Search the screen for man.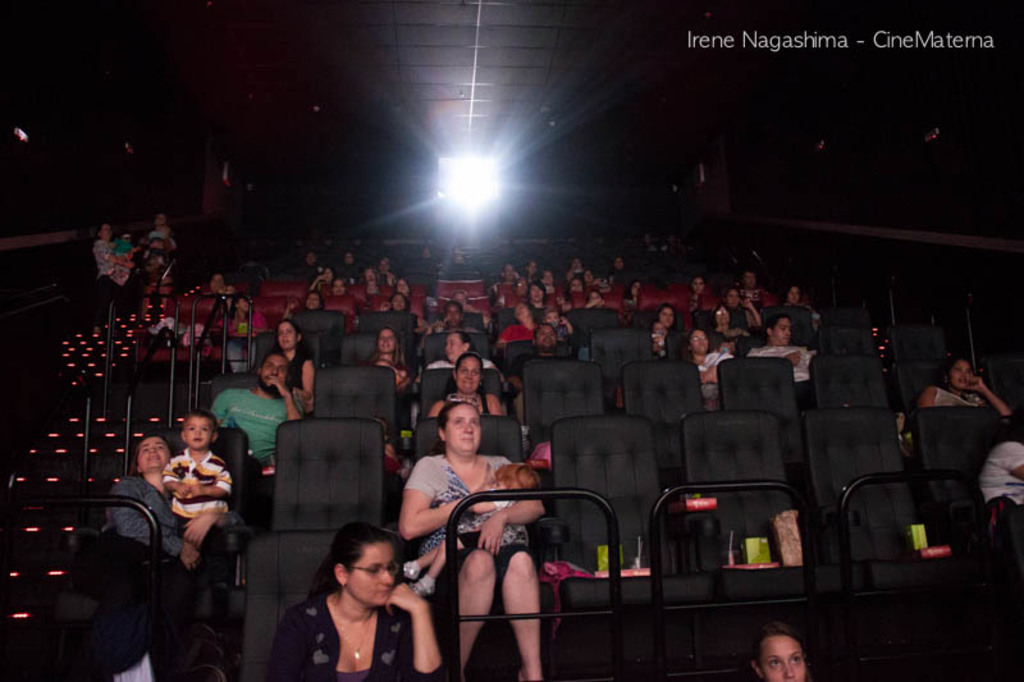
Found at locate(417, 296, 498, 333).
